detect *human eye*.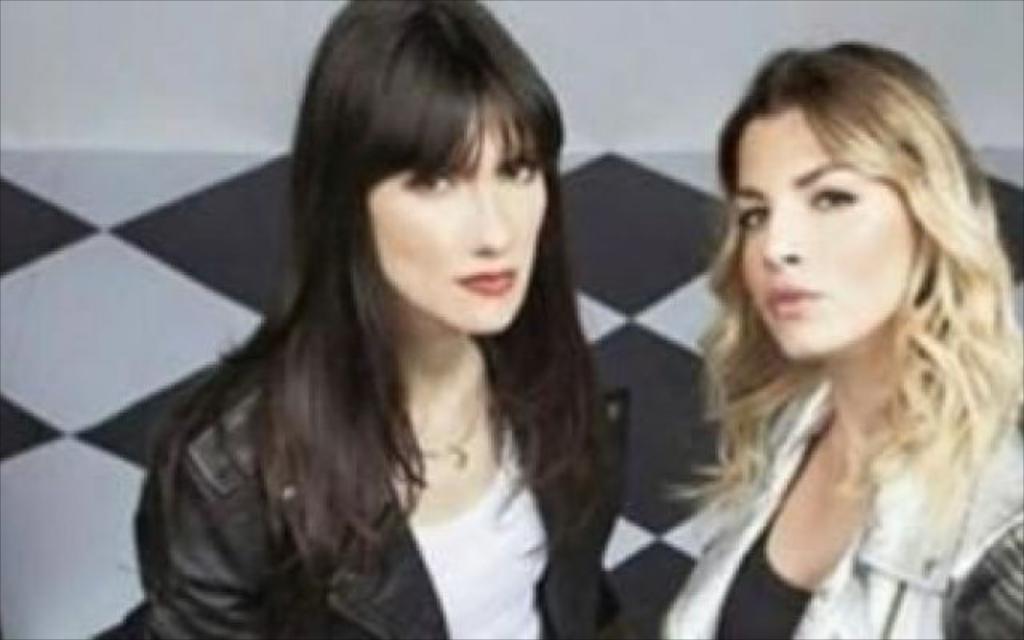
Detected at (496, 157, 541, 187).
